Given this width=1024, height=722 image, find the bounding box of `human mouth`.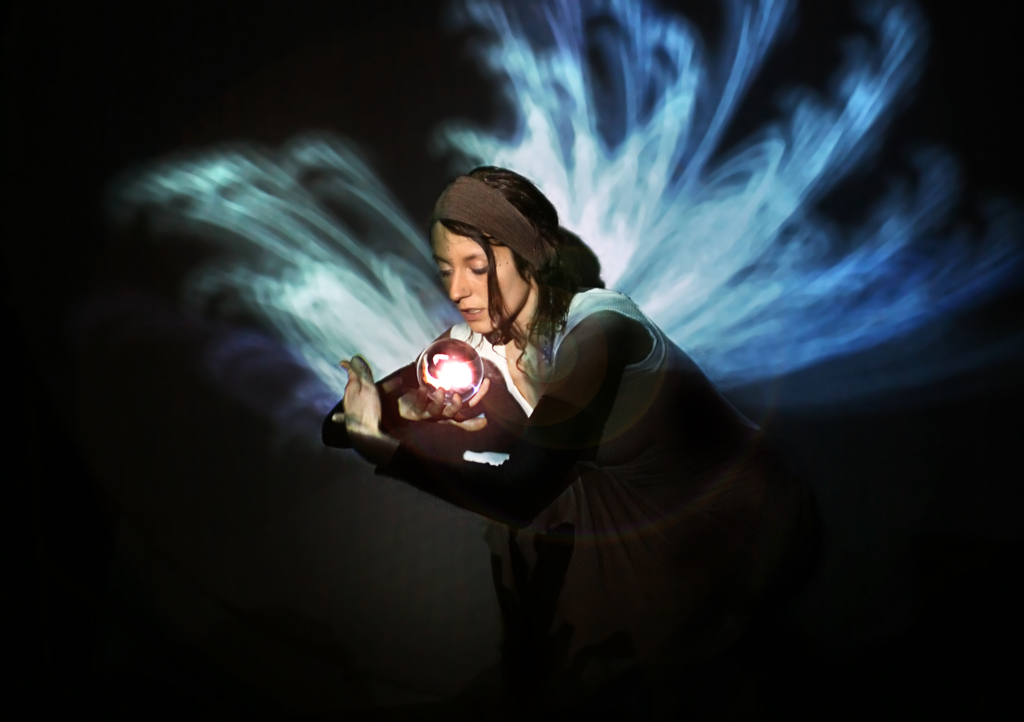
Rect(460, 306, 481, 320).
